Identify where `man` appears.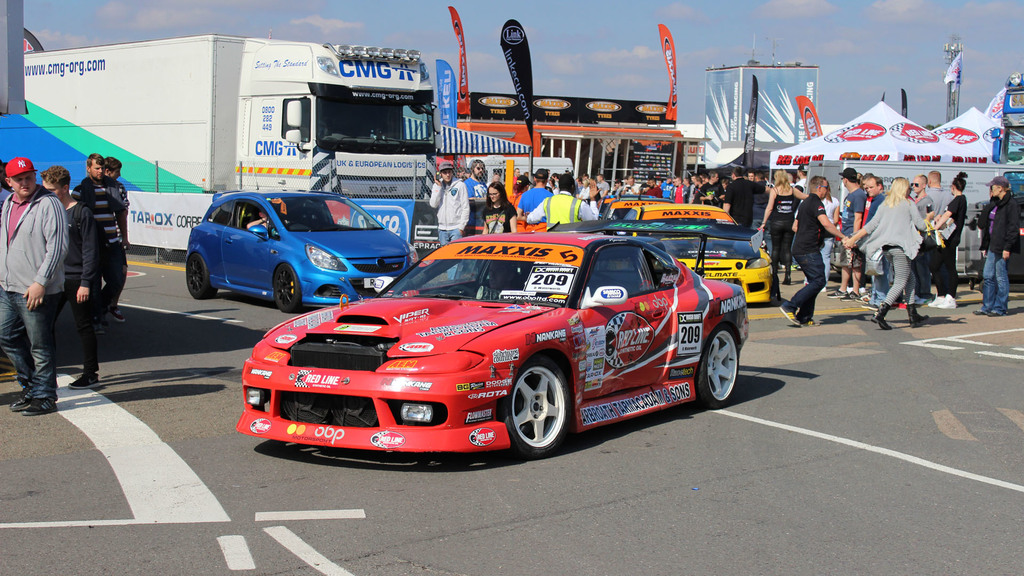
Appears at <box>640,177,662,199</box>.
